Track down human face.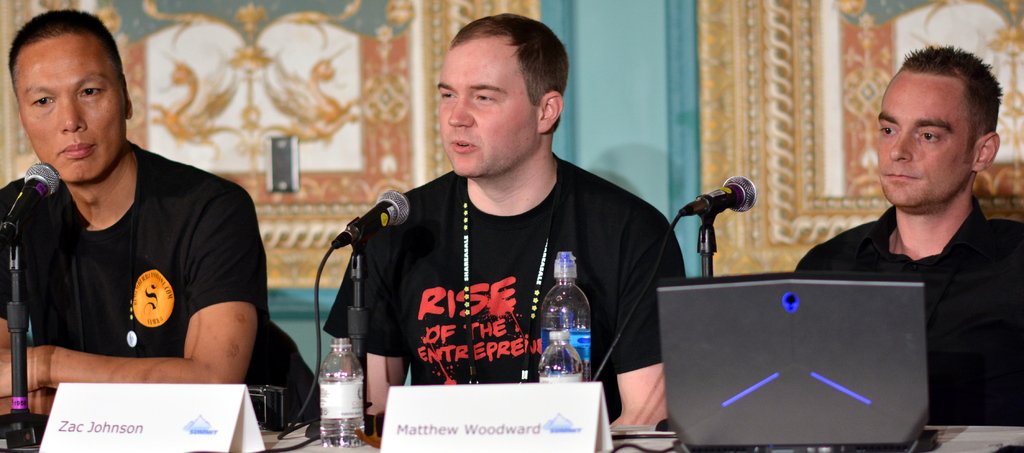
Tracked to crop(881, 70, 974, 207).
